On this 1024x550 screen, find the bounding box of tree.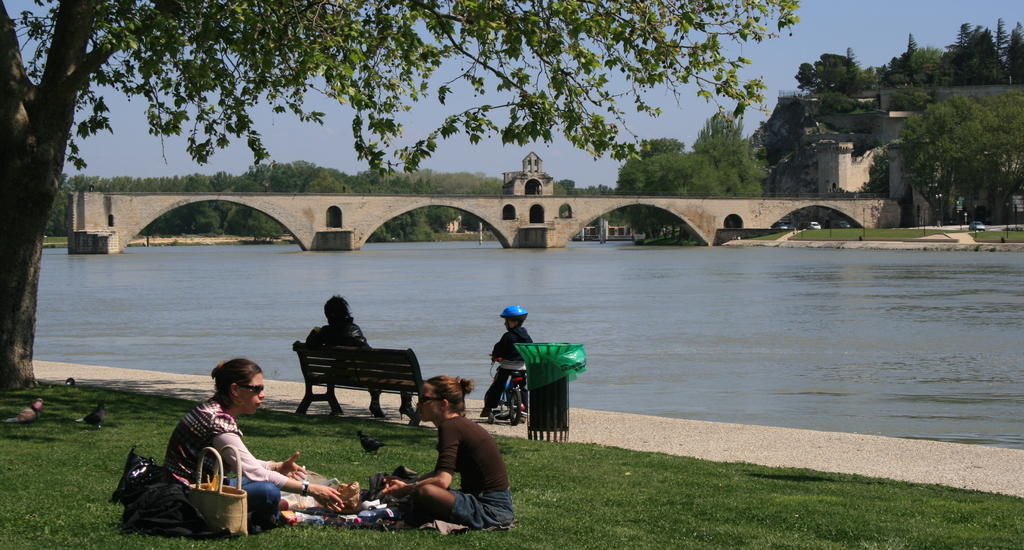
Bounding box: box(936, 15, 990, 88).
